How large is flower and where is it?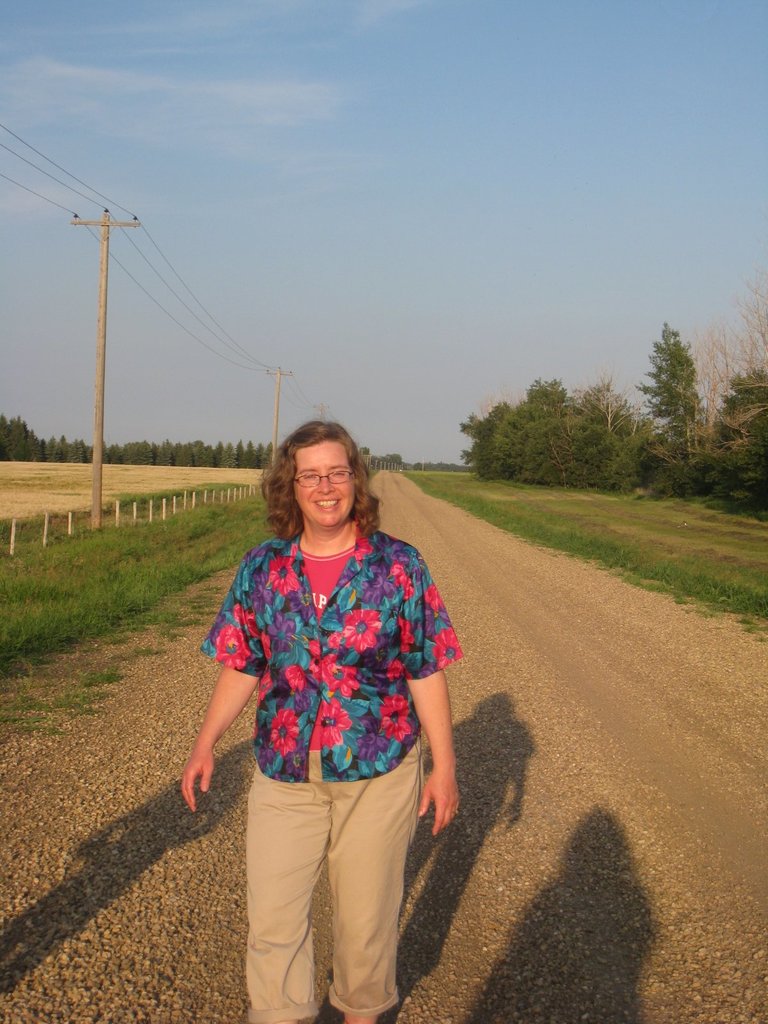
Bounding box: [left=306, top=699, right=351, bottom=751].
